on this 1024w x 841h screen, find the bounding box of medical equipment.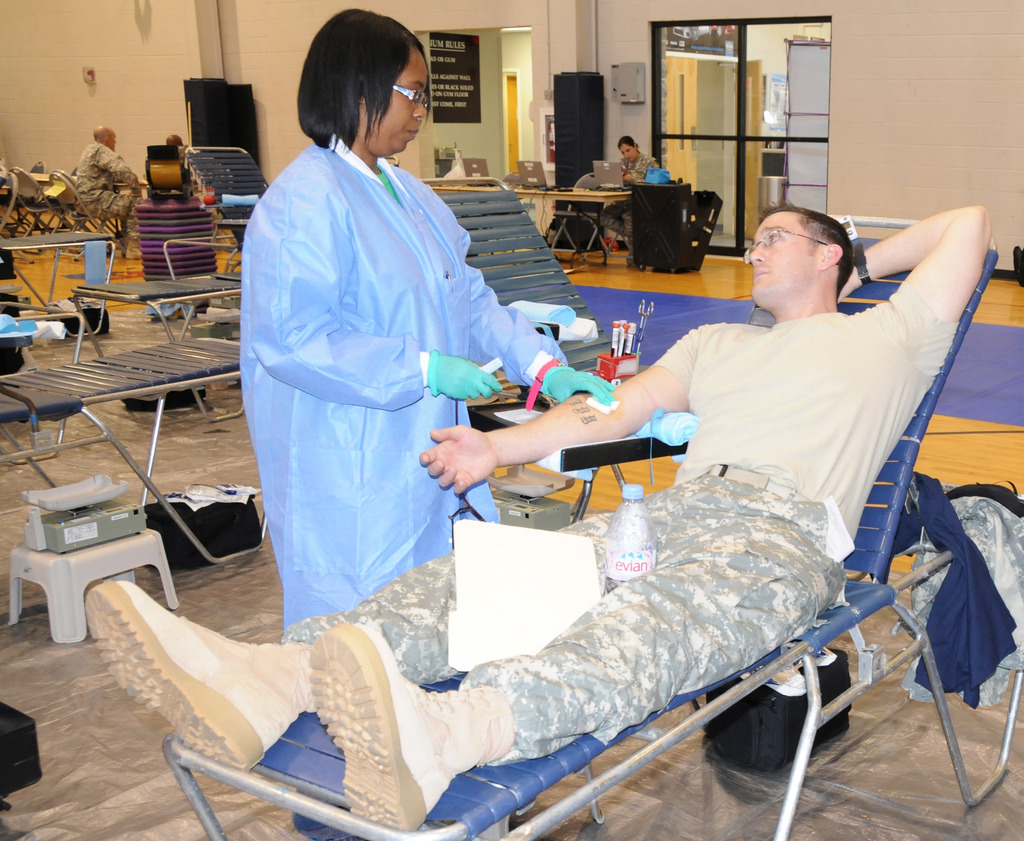
Bounding box: crop(632, 301, 654, 355).
